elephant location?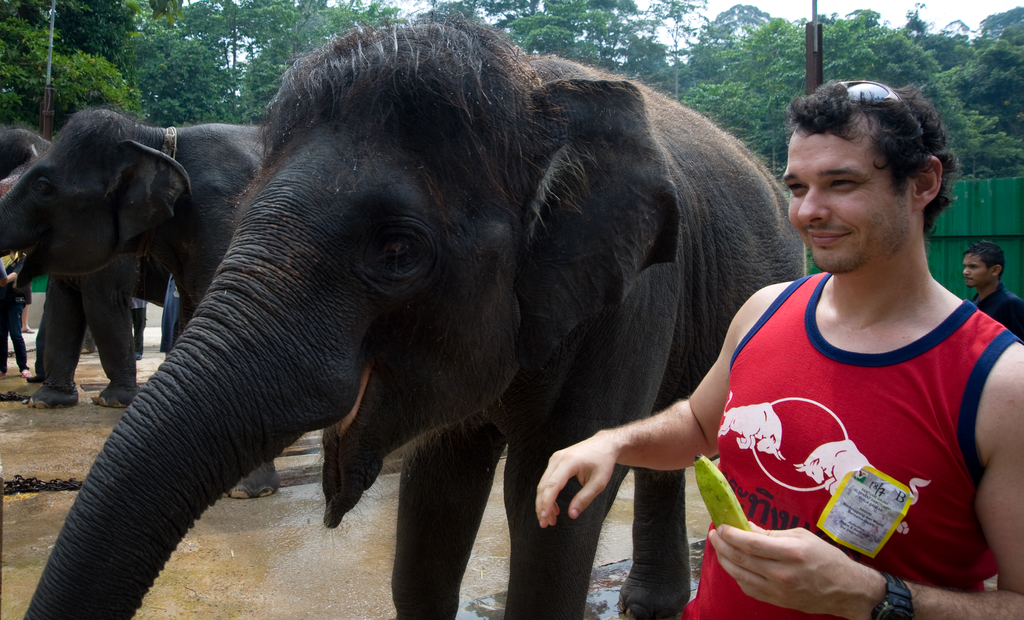
detection(0, 125, 342, 495)
